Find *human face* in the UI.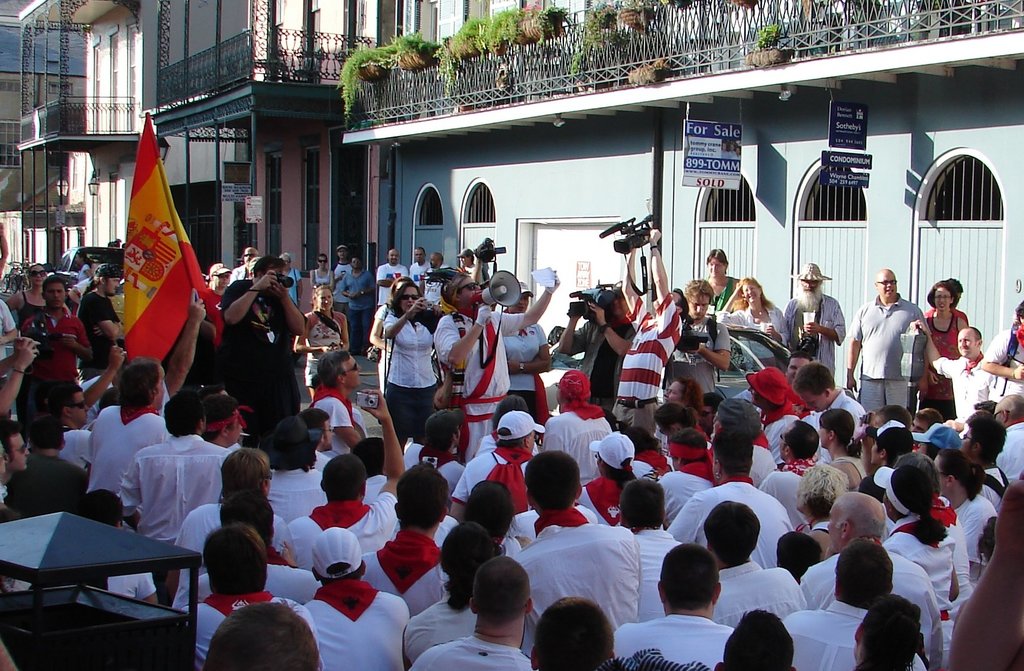
UI element at bbox=[317, 288, 333, 309].
